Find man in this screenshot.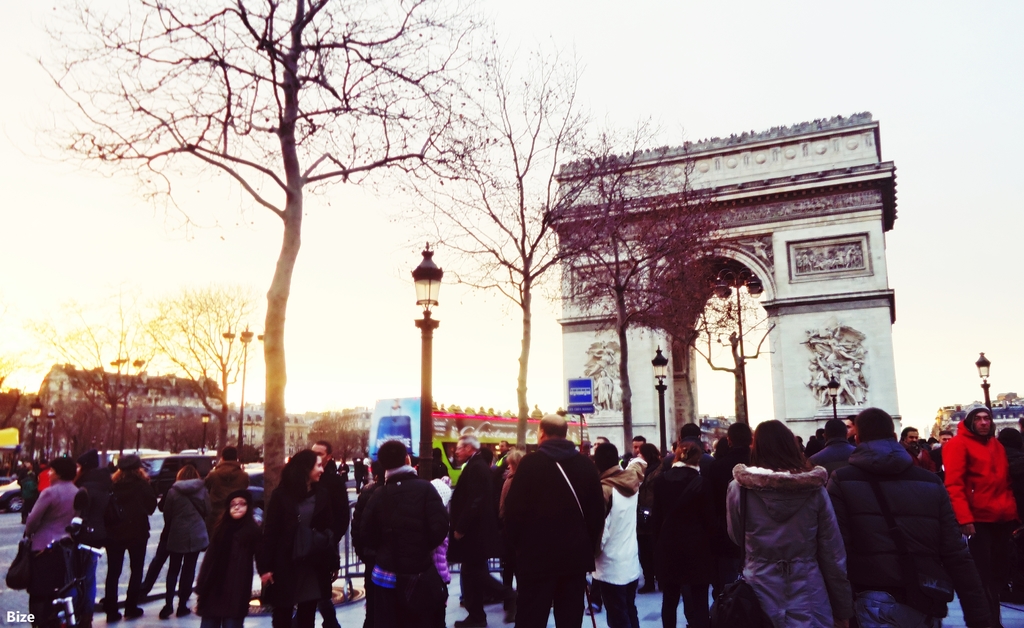
The bounding box for man is [446,435,500,627].
